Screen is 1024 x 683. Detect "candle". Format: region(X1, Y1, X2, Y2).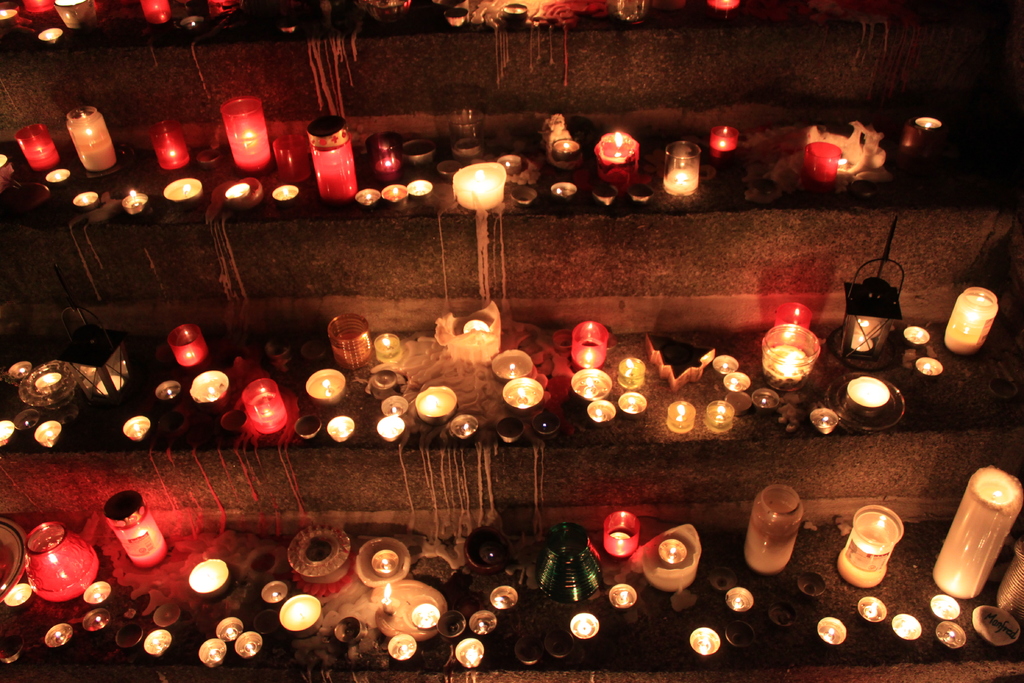
region(190, 369, 229, 404).
